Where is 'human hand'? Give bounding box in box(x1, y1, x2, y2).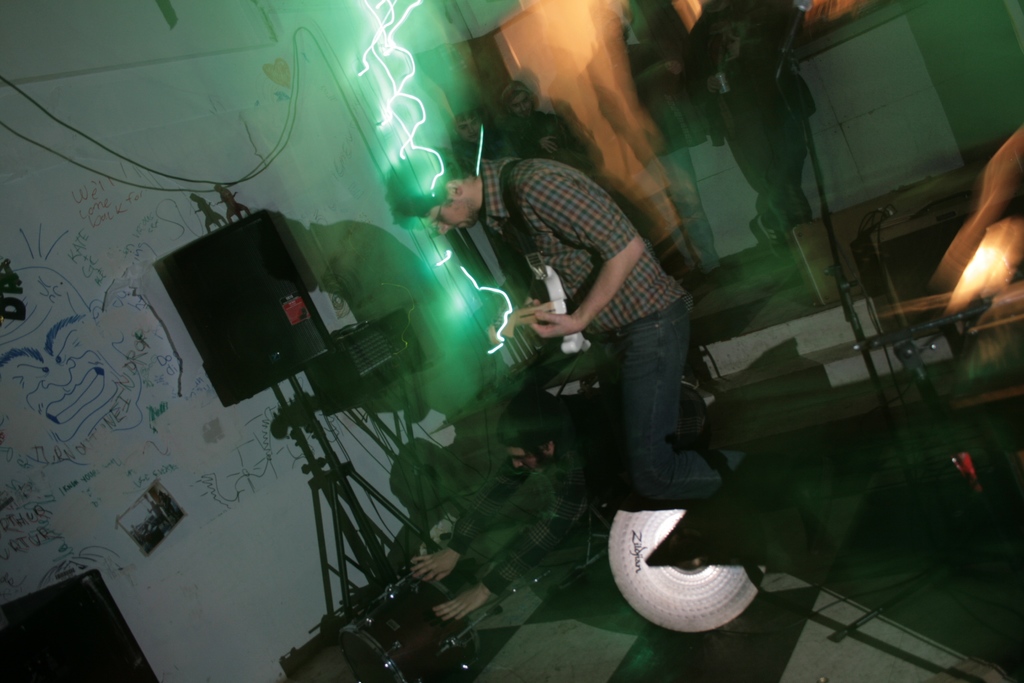
box(666, 62, 682, 76).
